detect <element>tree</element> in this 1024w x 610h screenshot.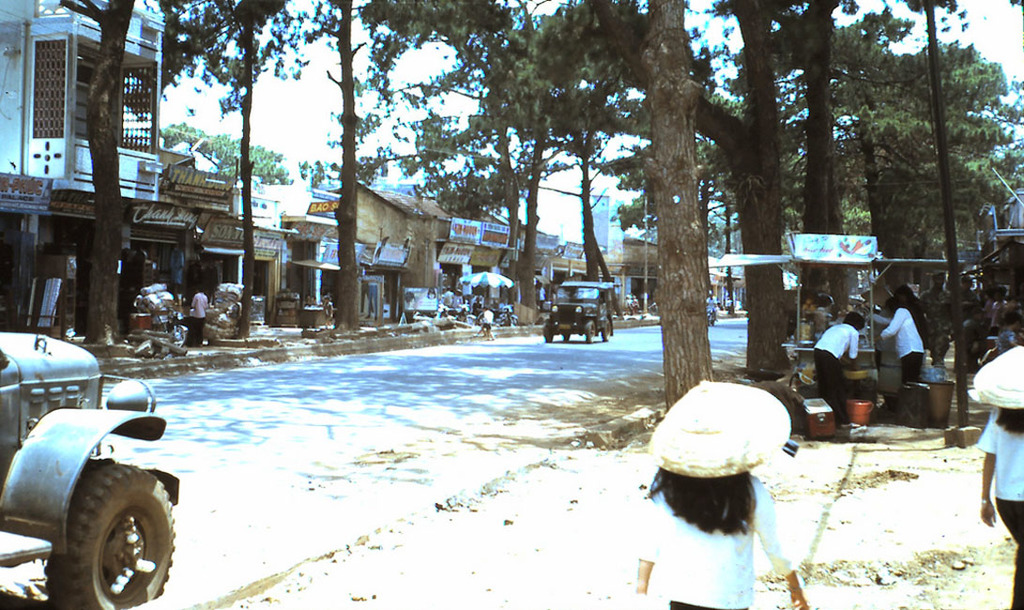
Detection: [x1=182, y1=0, x2=294, y2=339].
